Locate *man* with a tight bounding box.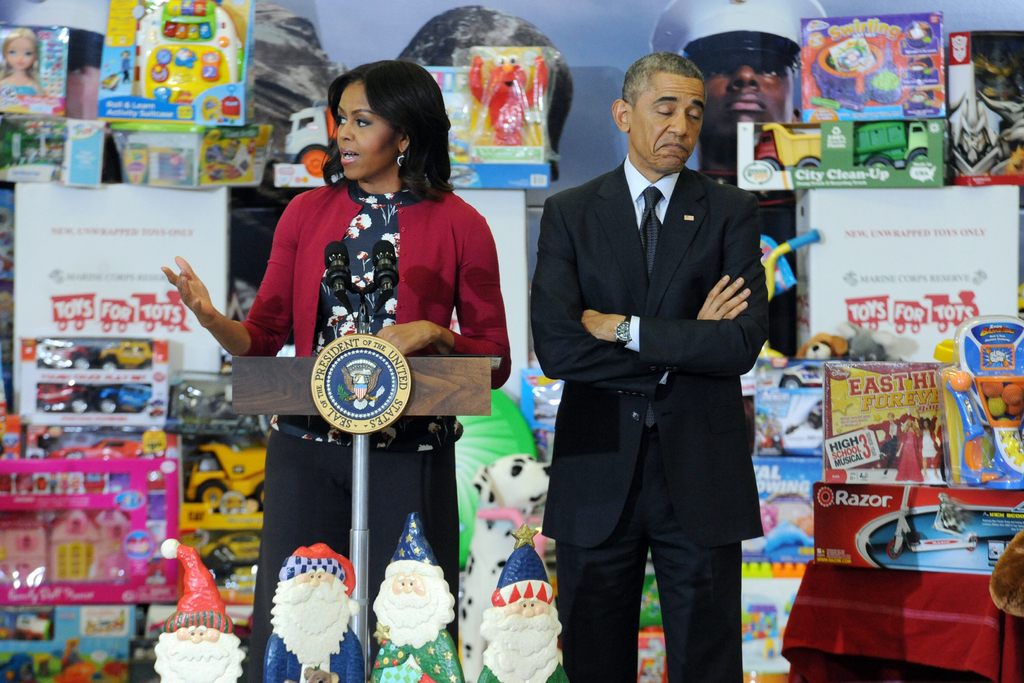
[374,516,465,682].
